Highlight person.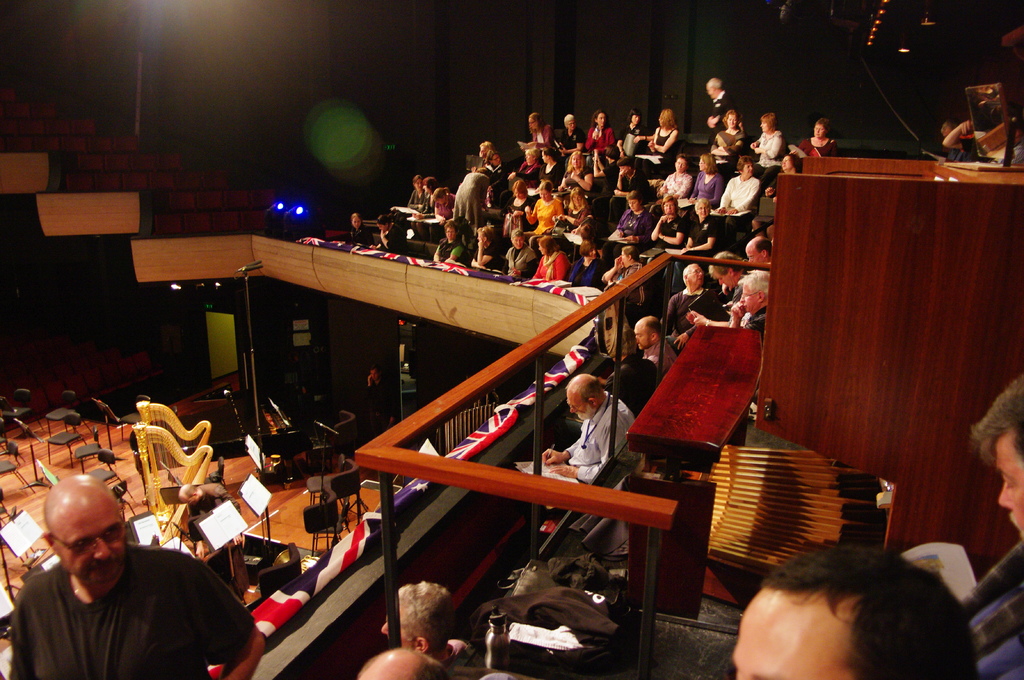
Highlighted region: [left=171, top=483, right=248, bottom=528].
